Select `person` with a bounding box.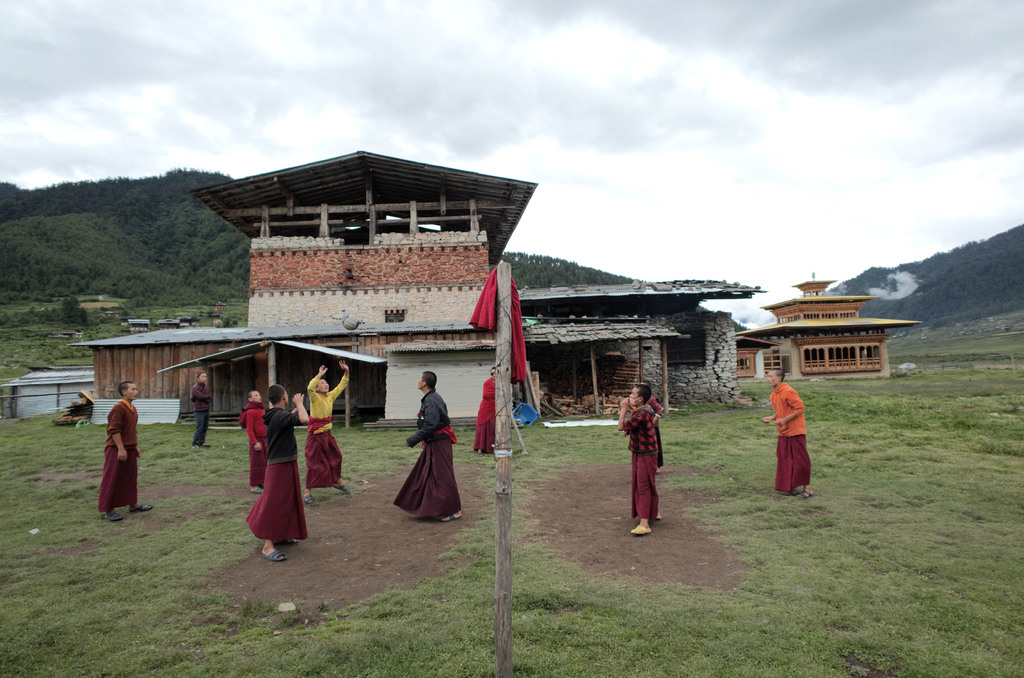
{"x1": 760, "y1": 366, "x2": 812, "y2": 503}.
